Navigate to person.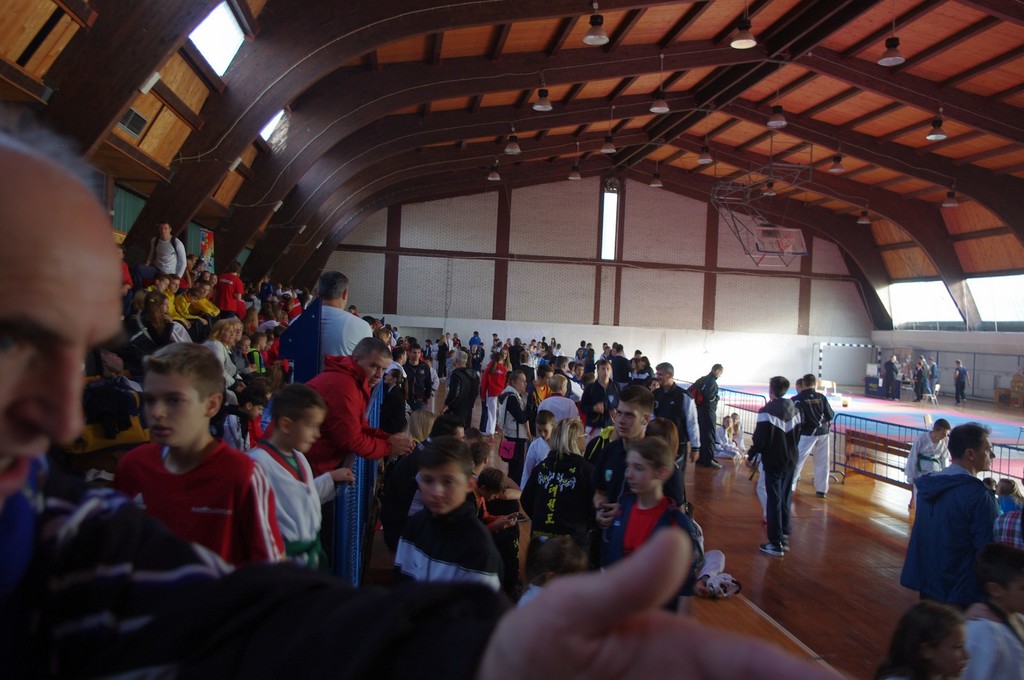
Navigation target: 991/475/1023/558.
